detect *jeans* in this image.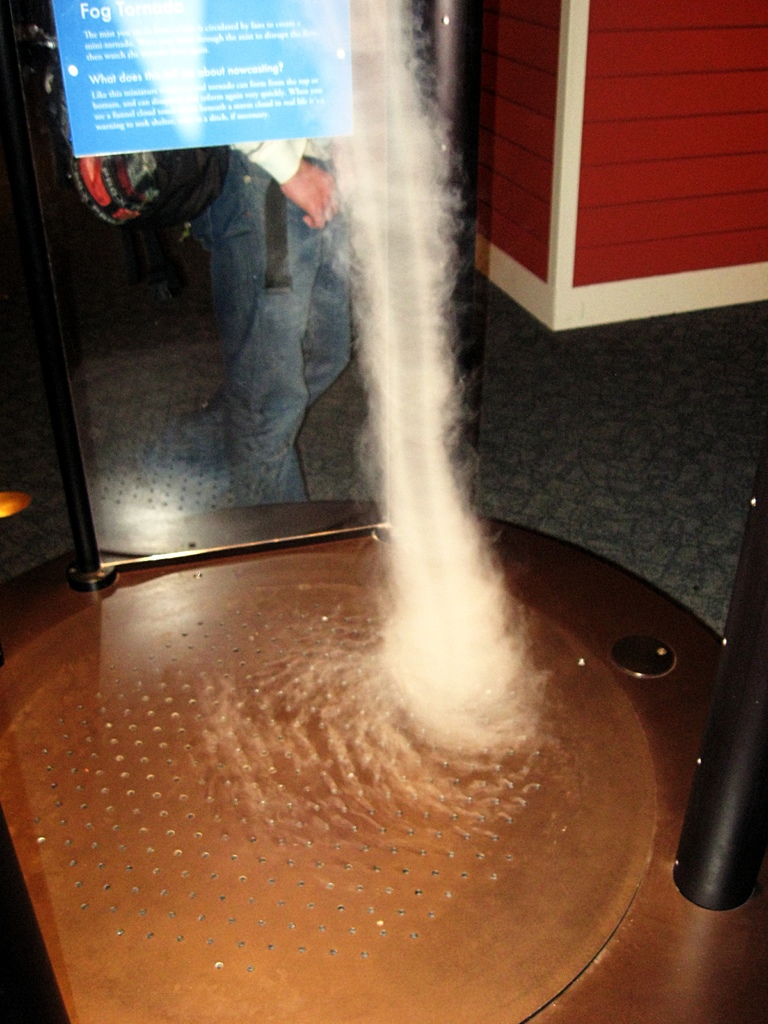
Detection: 133,147,365,509.
